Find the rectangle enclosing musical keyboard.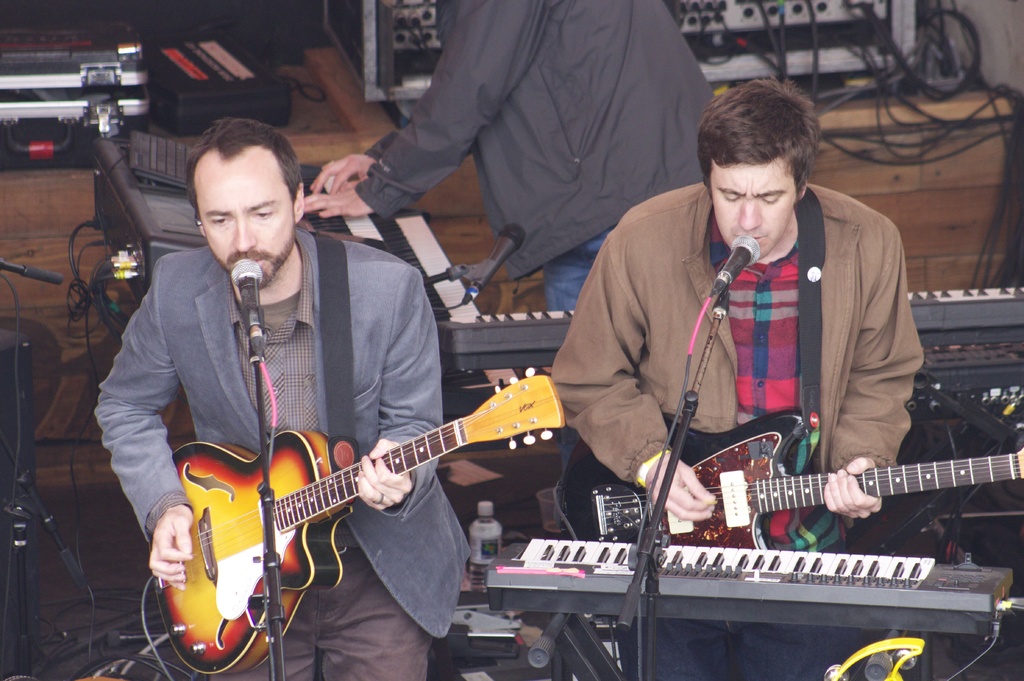
rect(444, 280, 1023, 377).
